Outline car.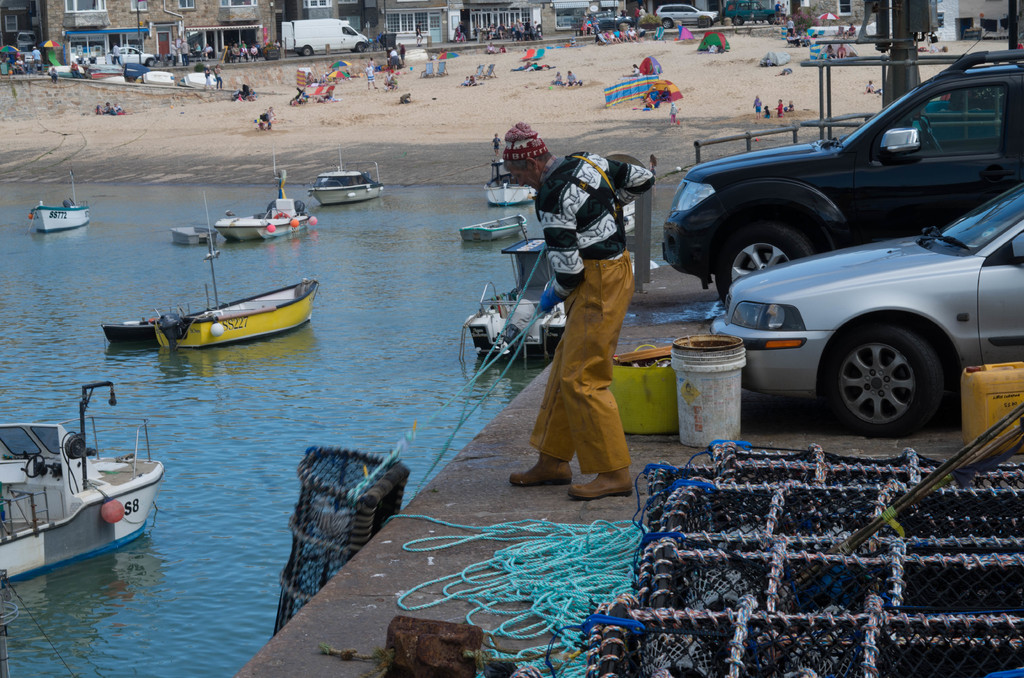
Outline: left=14, top=29, right=38, bottom=46.
